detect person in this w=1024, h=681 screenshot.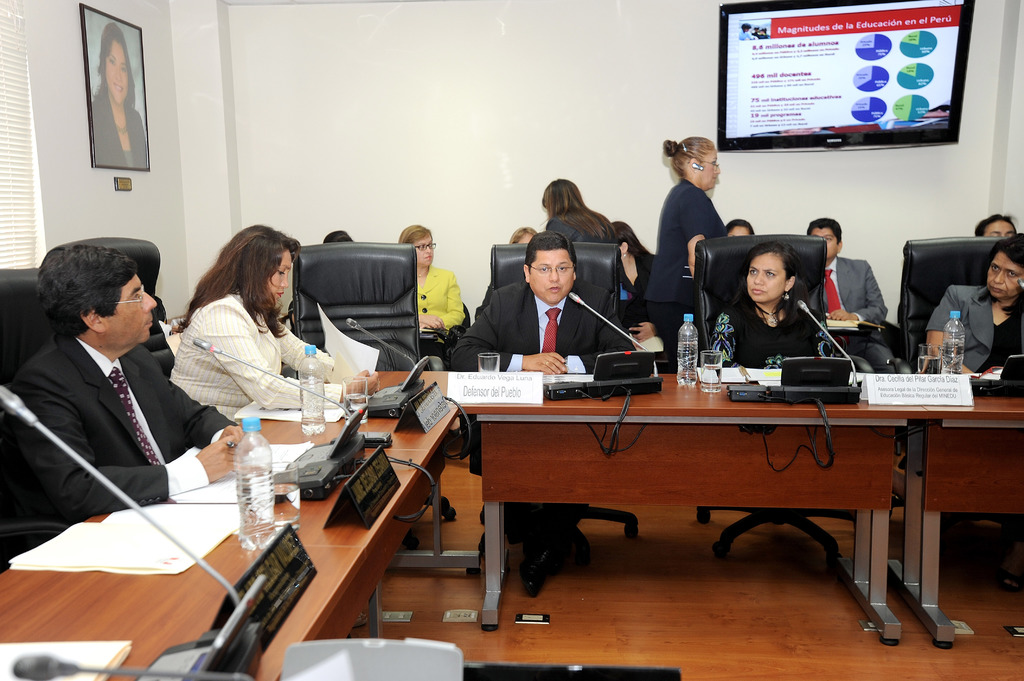
Detection: {"x1": 614, "y1": 225, "x2": 661, "y2": 343}.
